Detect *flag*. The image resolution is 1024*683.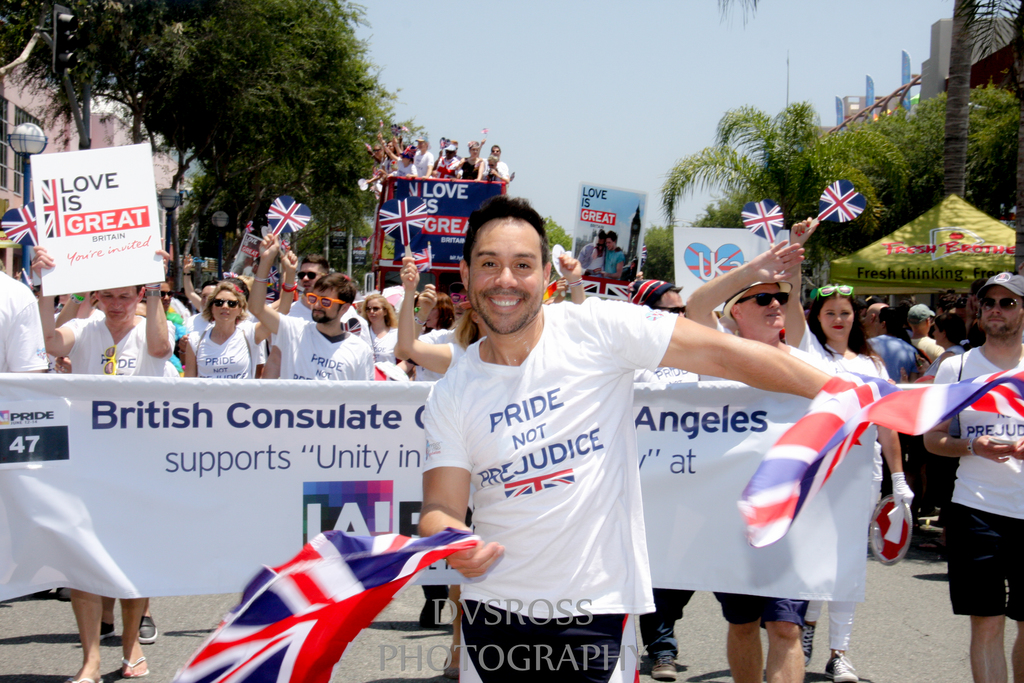
<bbox>179, 527, 481, 682</bbox>.
